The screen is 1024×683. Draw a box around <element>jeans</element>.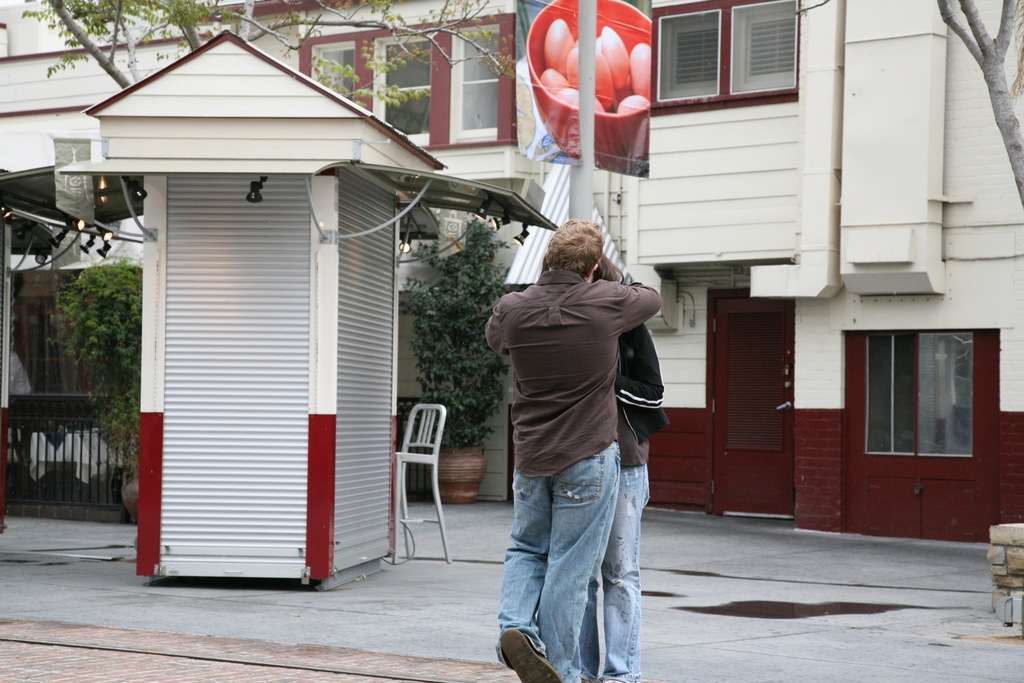
575:462:649:681.
